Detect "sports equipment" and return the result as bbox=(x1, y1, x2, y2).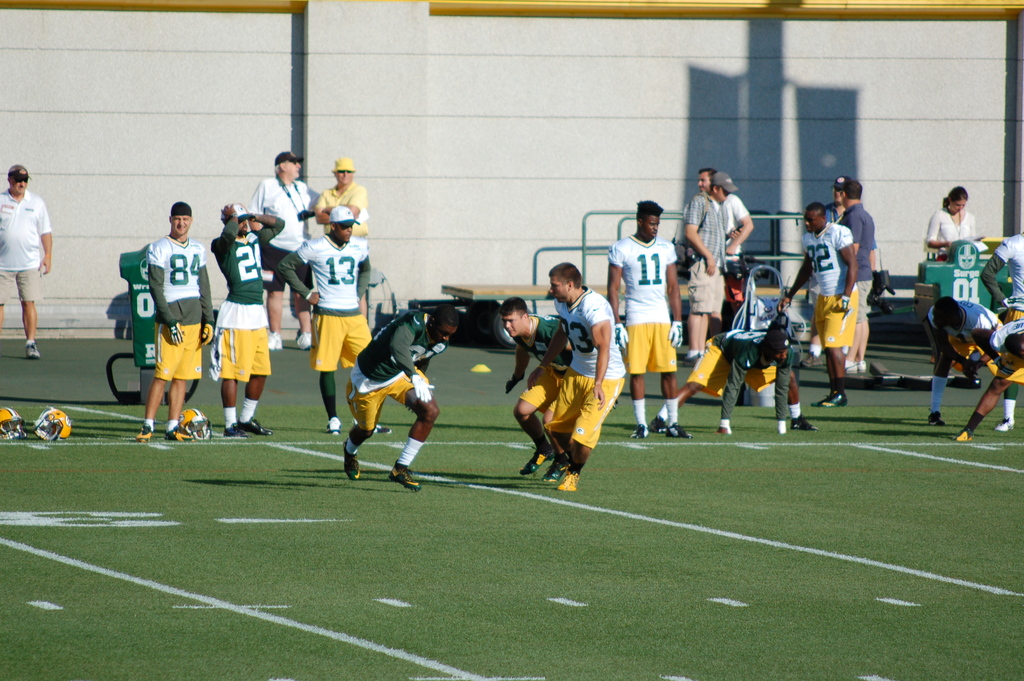
bbox=(808, 389, 846, 407).
